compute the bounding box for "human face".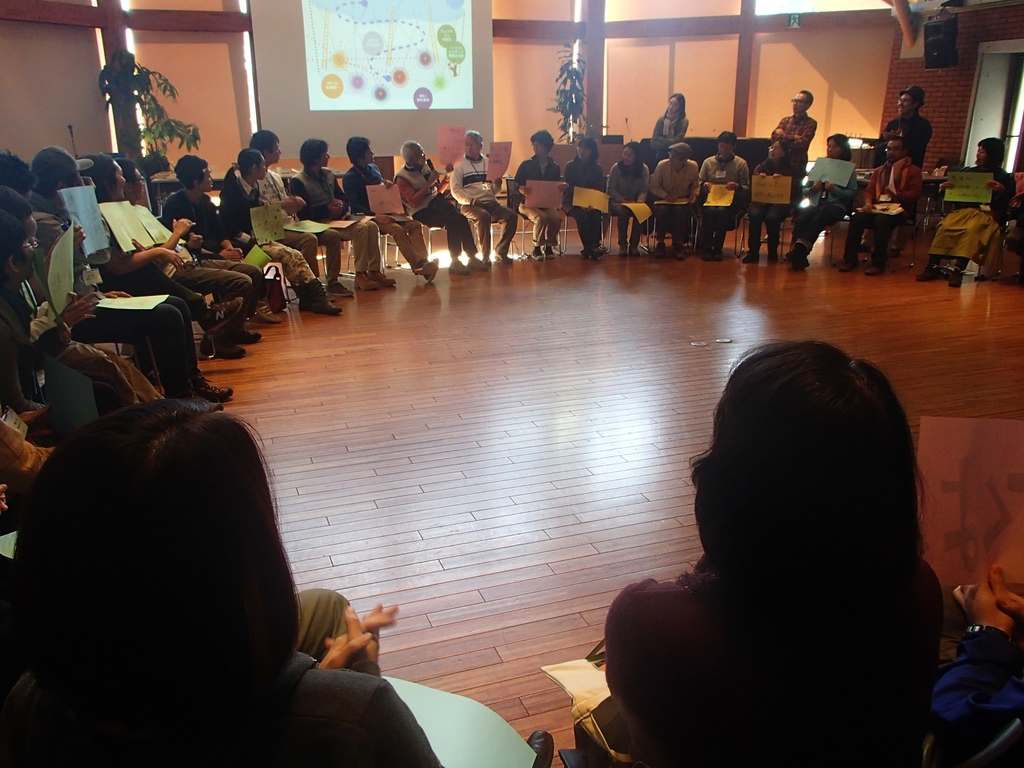
{"left": 315, "top": 148, "right": 330, "bottom": 163}.
